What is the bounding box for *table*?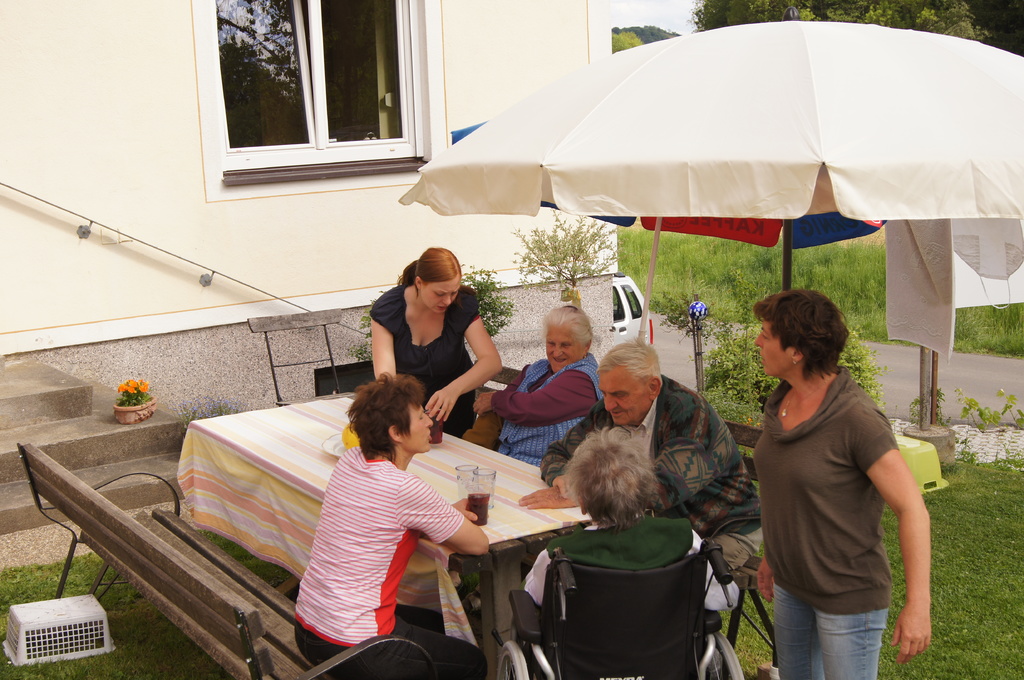
bbox(175, 396, 593, 678).
